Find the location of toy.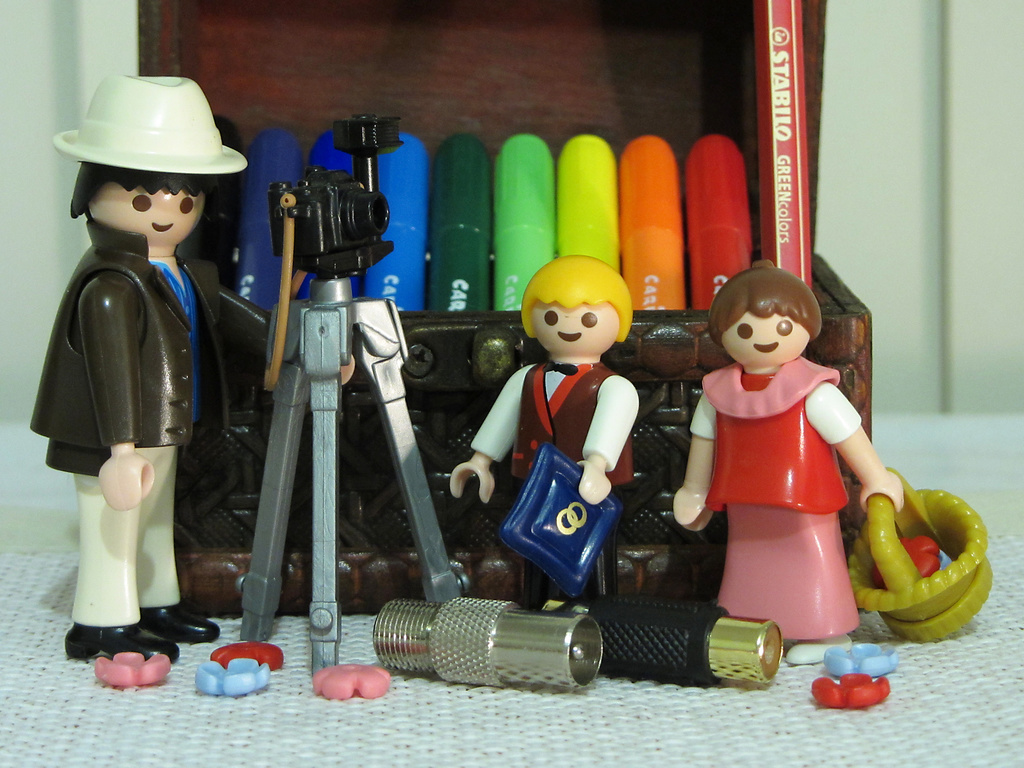
Location: rect(687, 135, 758, 321).
